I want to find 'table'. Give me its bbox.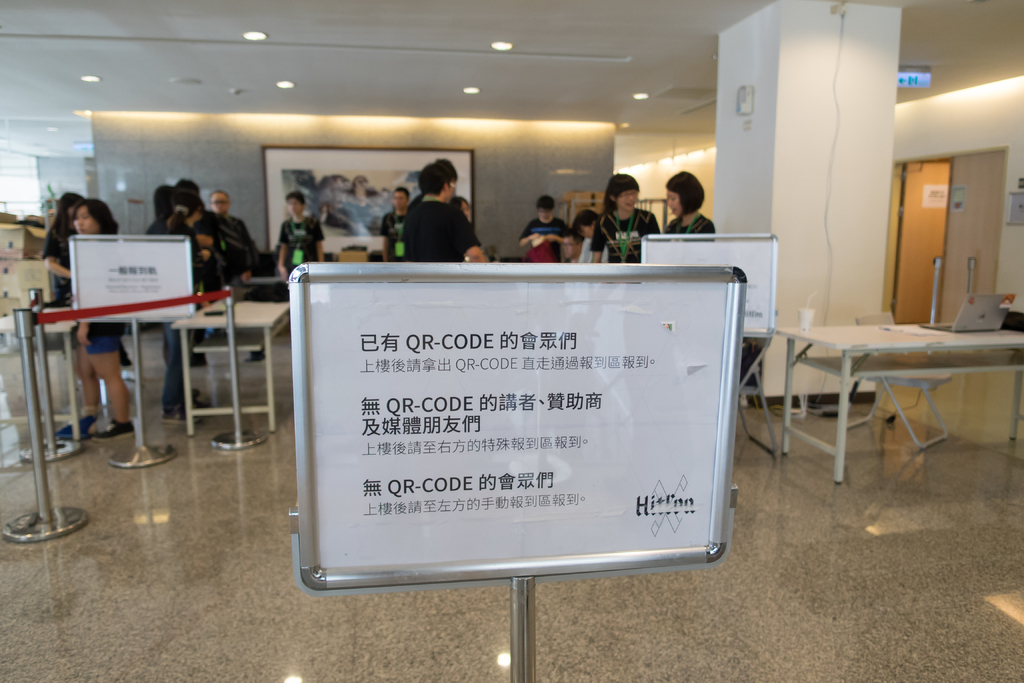
(left=177, top=298, right=291, bottom=434).
